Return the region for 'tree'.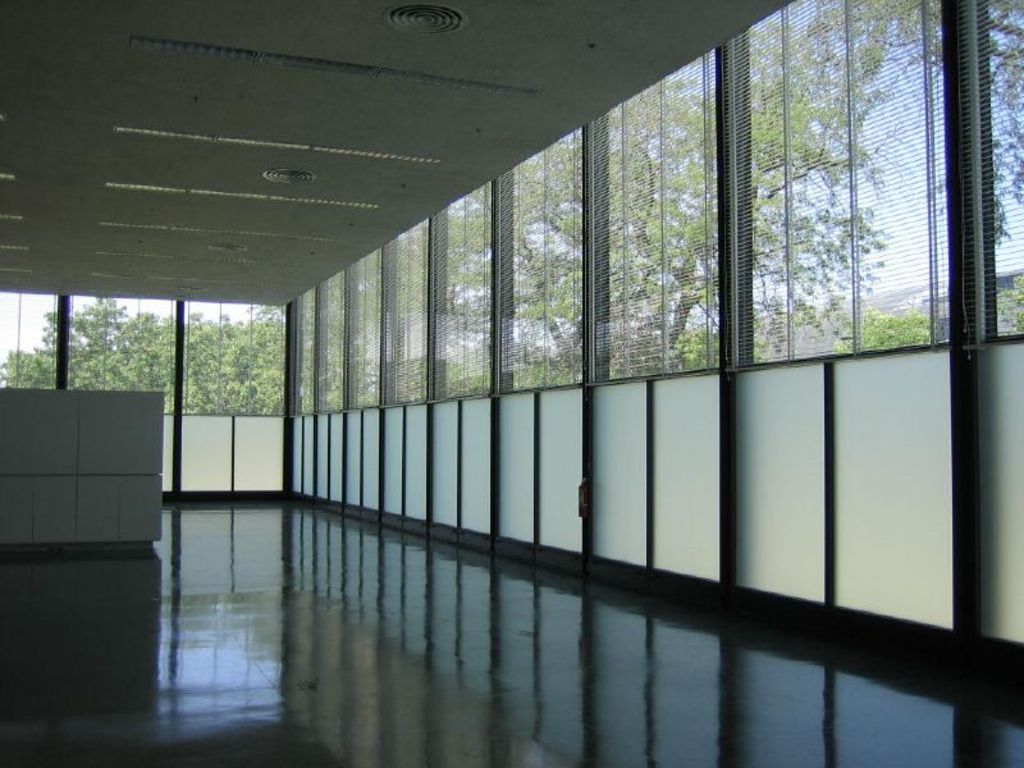
324 255 380 415.
